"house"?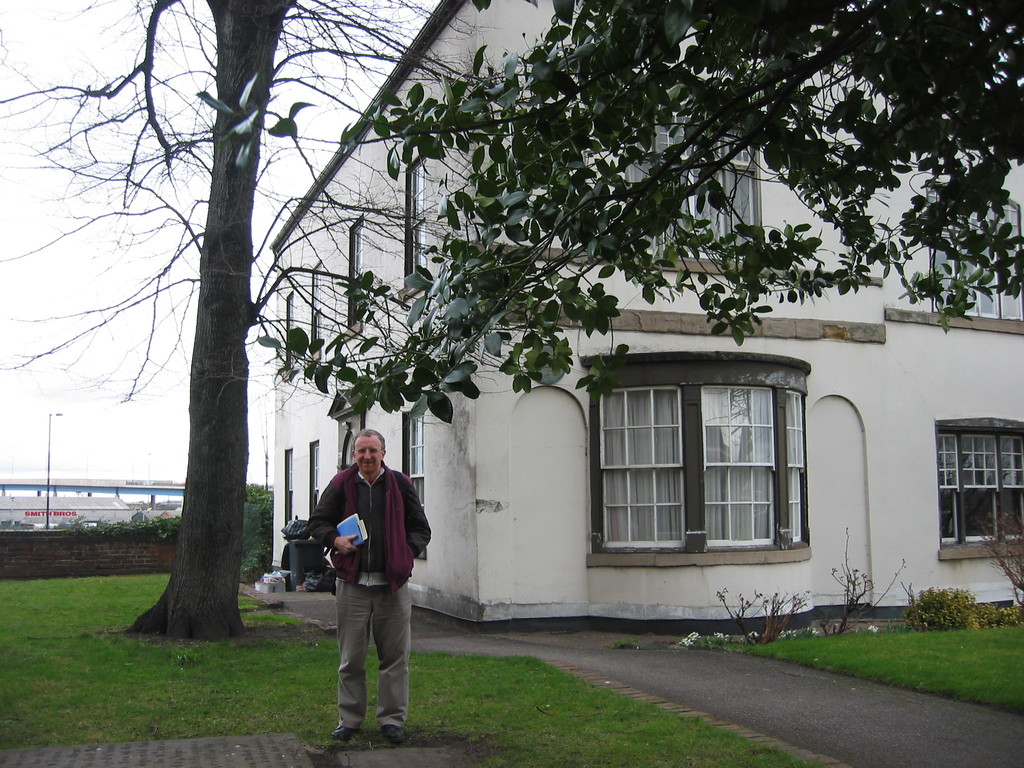
267/0/1023/636
